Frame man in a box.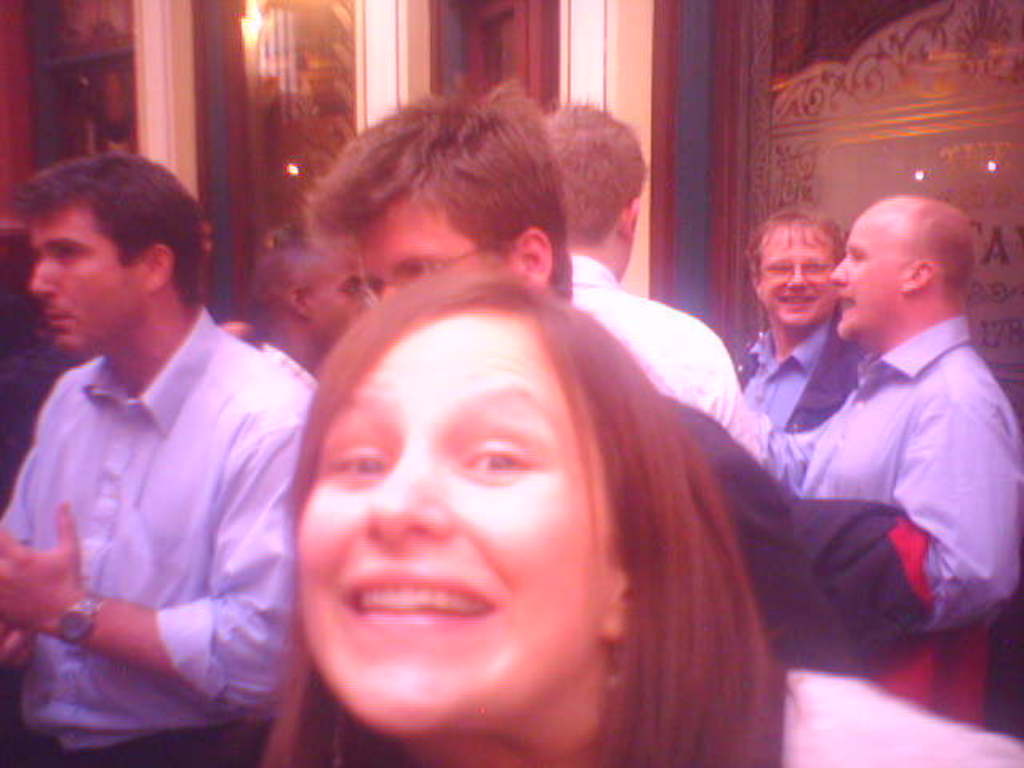
(0, 146, 326, 741).
